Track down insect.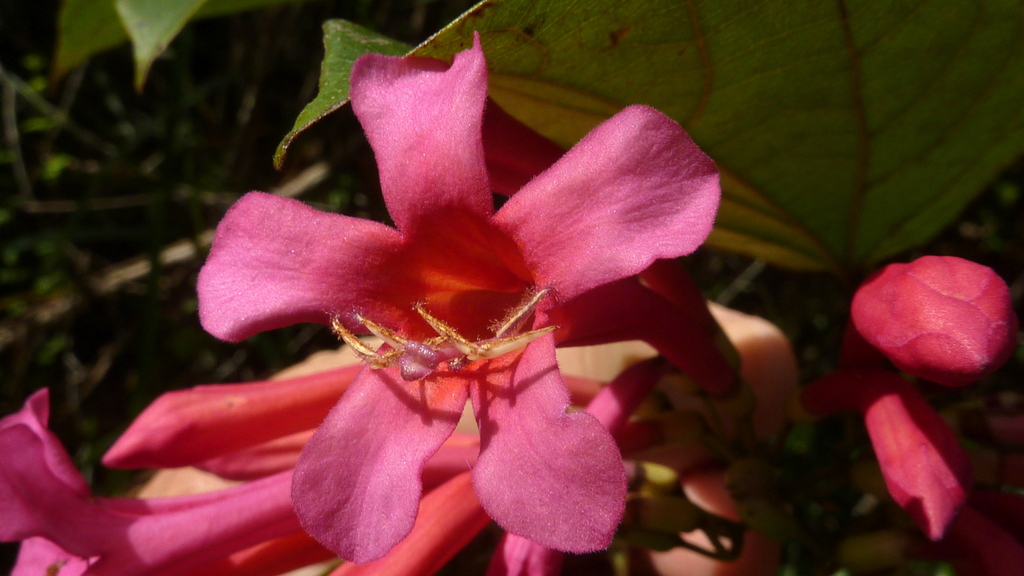
Tracked to (left=328, top=284, right=561, bottom=383).
